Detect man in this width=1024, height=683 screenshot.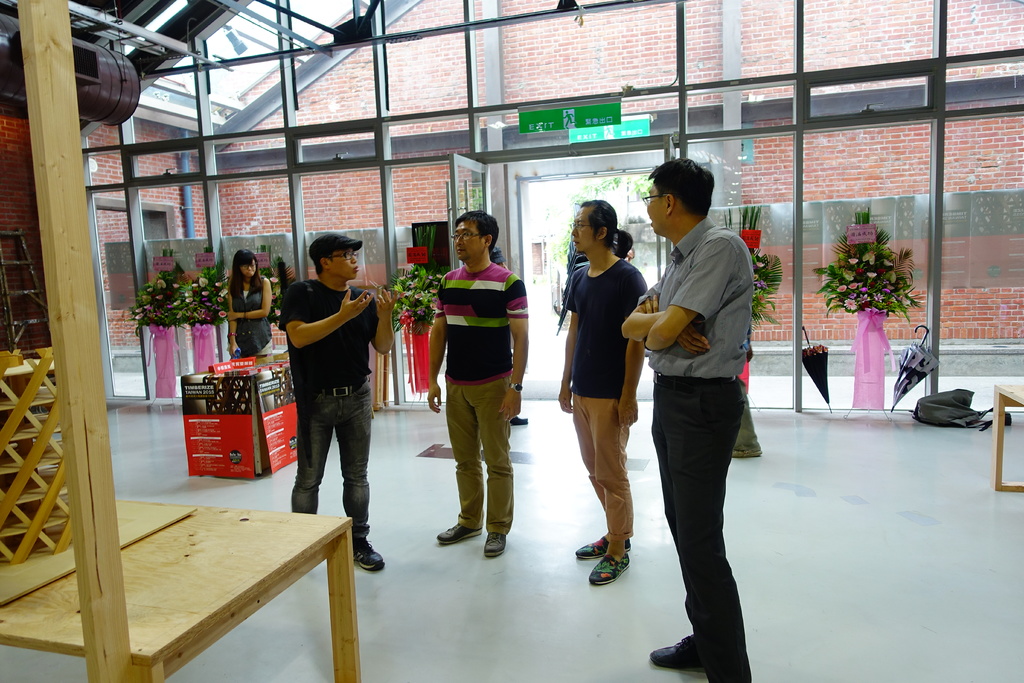
Detection: [275,233,400,568].
